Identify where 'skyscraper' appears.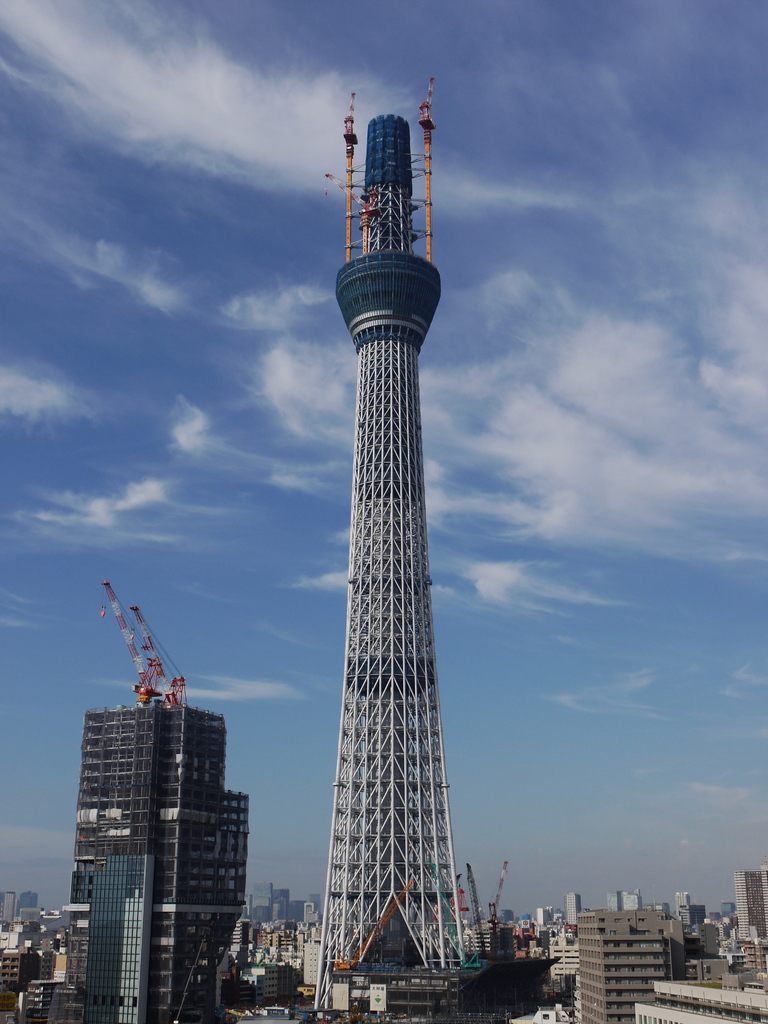
Appears at <region>733, 868, 767, 935</region>.
